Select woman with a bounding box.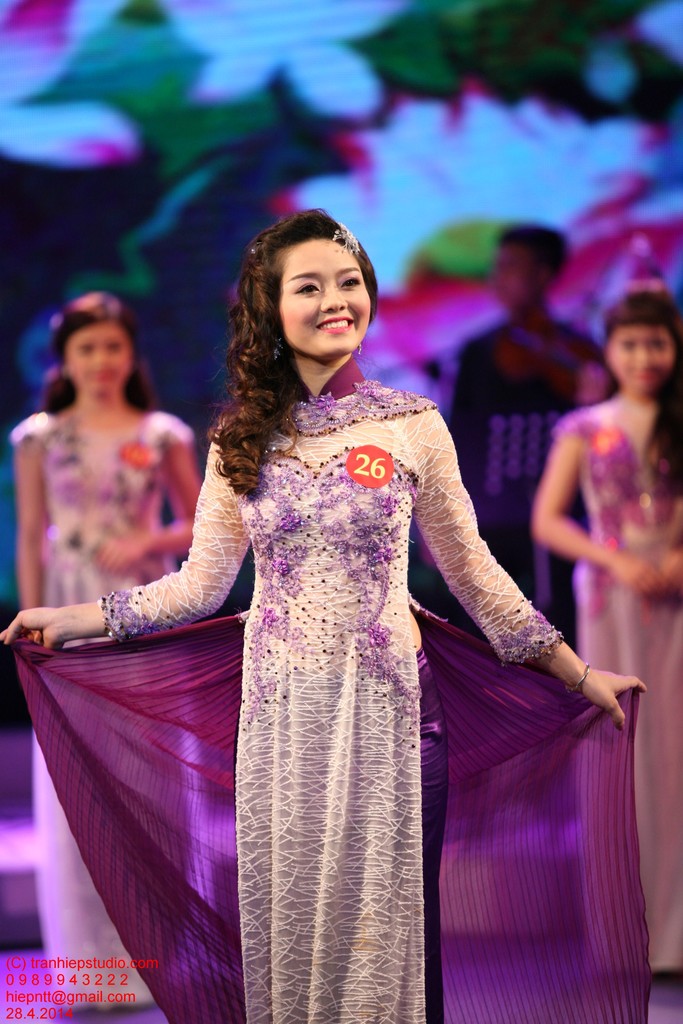
11,286,215,1023.
